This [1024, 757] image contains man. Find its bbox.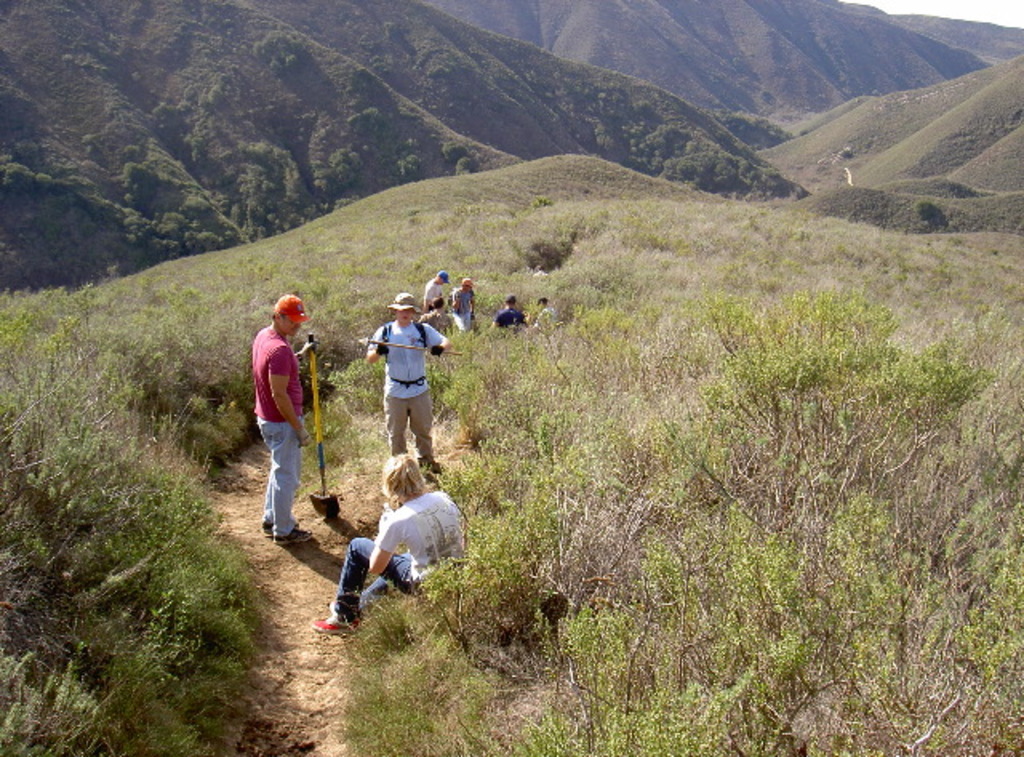
246:302:304:533.
